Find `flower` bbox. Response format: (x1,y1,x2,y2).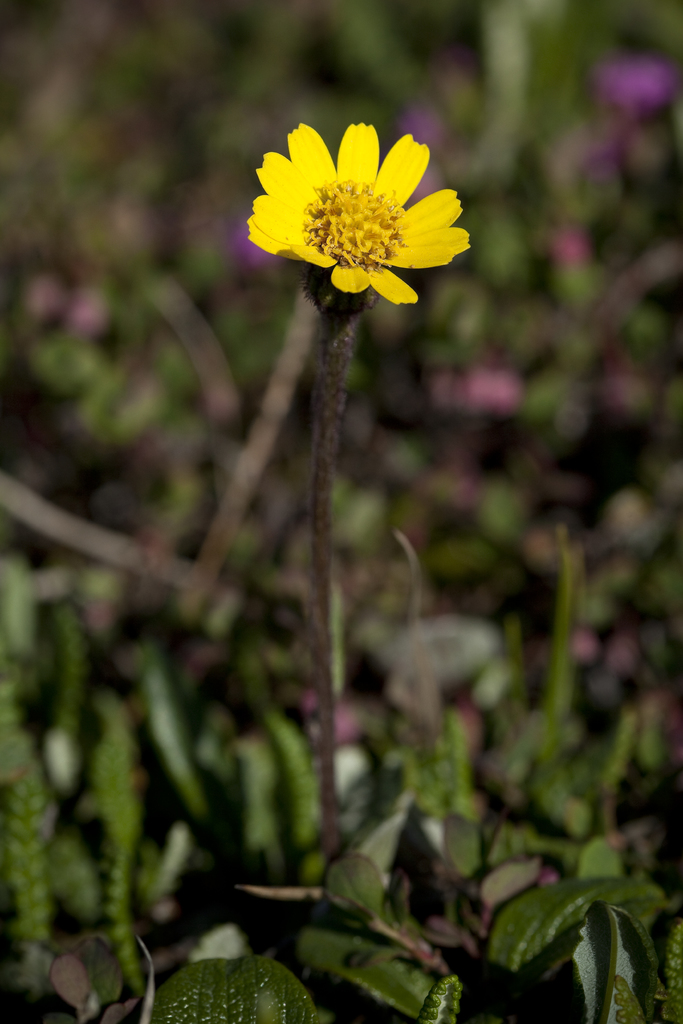
(245,104,470,296).
